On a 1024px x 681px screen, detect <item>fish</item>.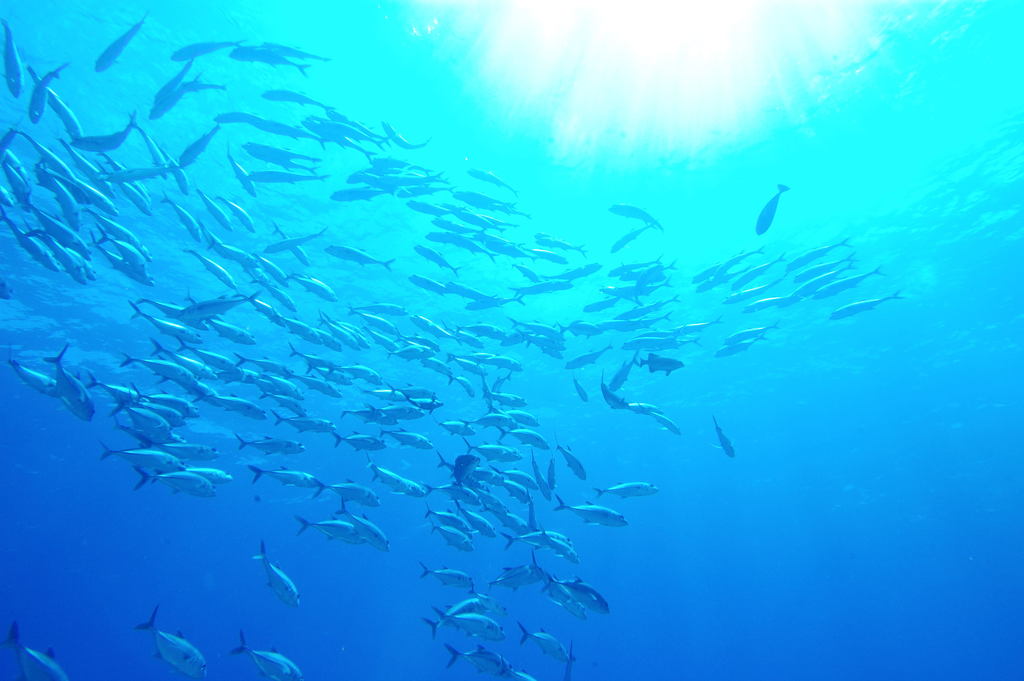
[552, 494, 627, 530].
